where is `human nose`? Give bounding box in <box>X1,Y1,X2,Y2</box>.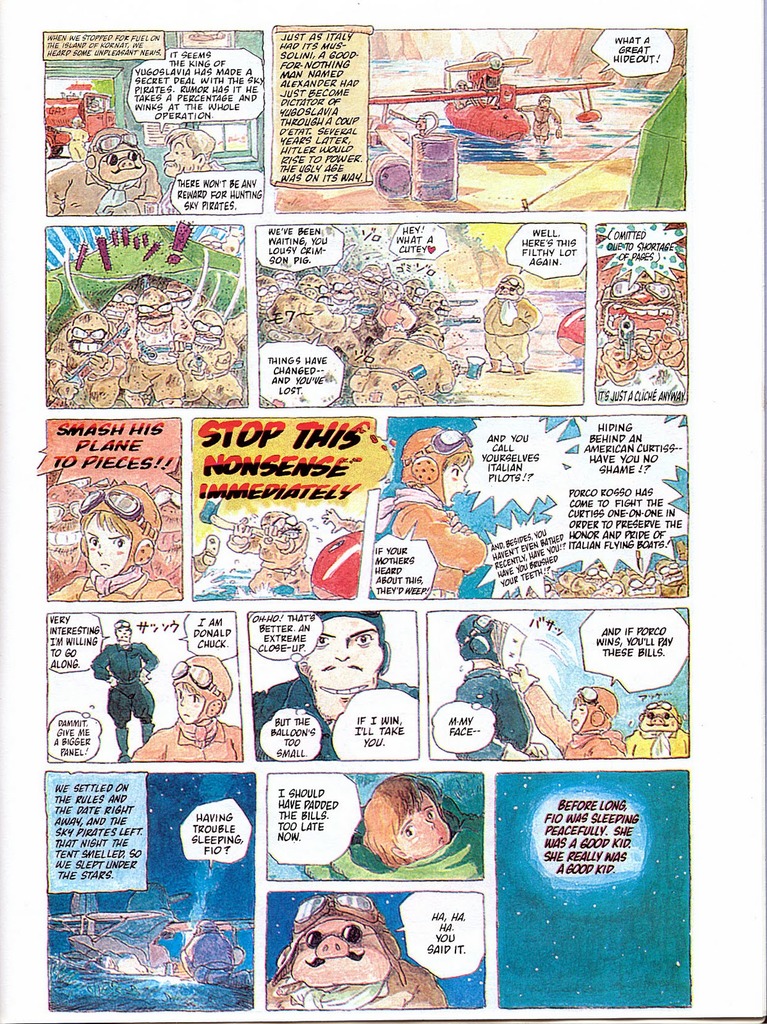
<box>333,642,349,662</box>.
